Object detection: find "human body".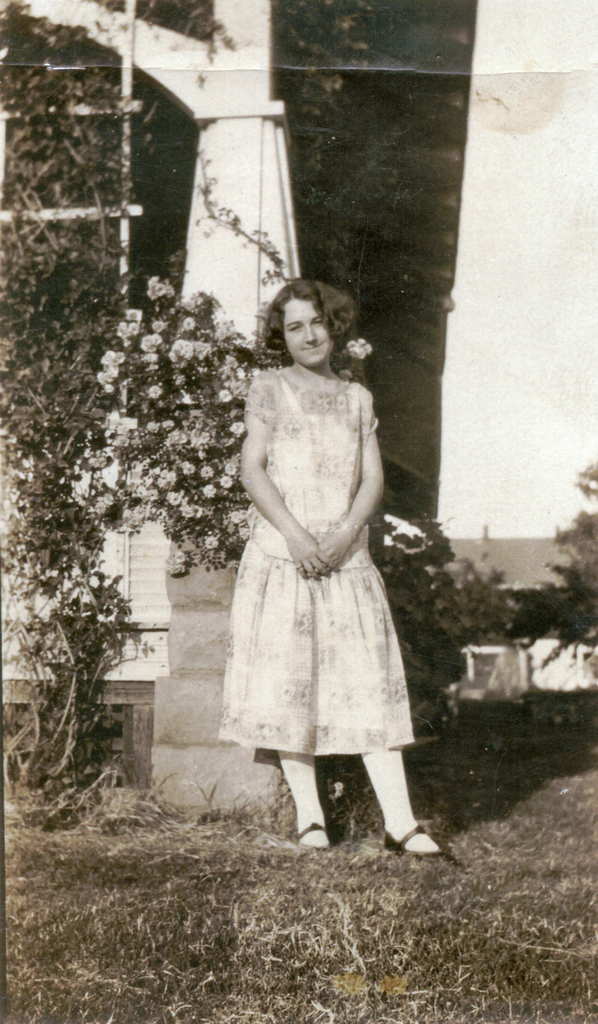
{"x1": 216, "y1": 293, "x2": 414, "y2": 852}.
